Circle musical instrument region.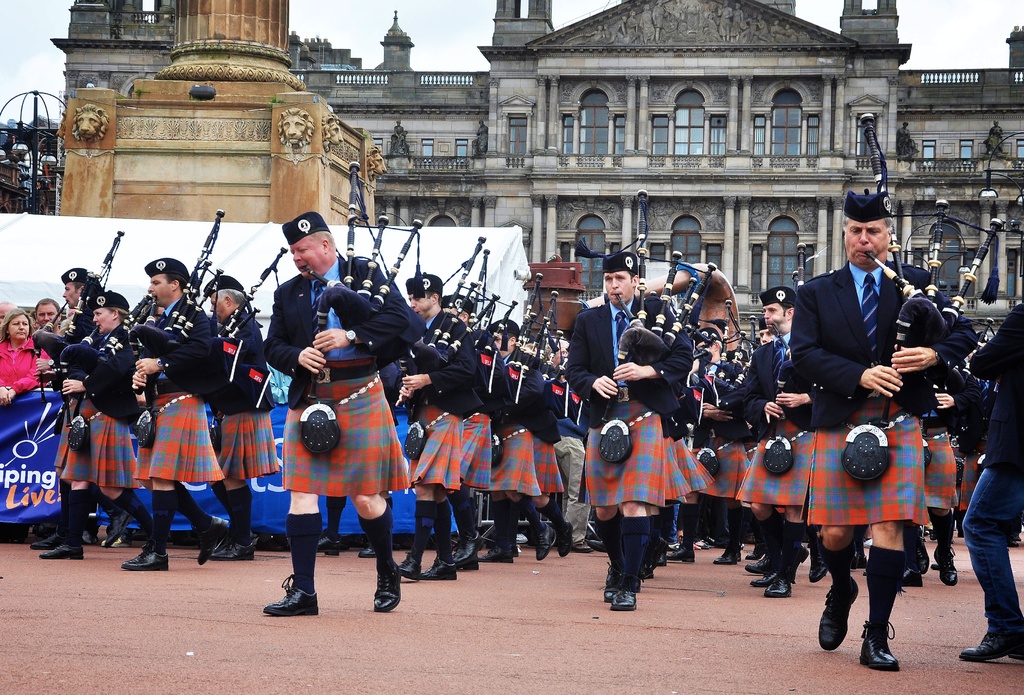
Region: bbox=[217, 244, 292, 371].
